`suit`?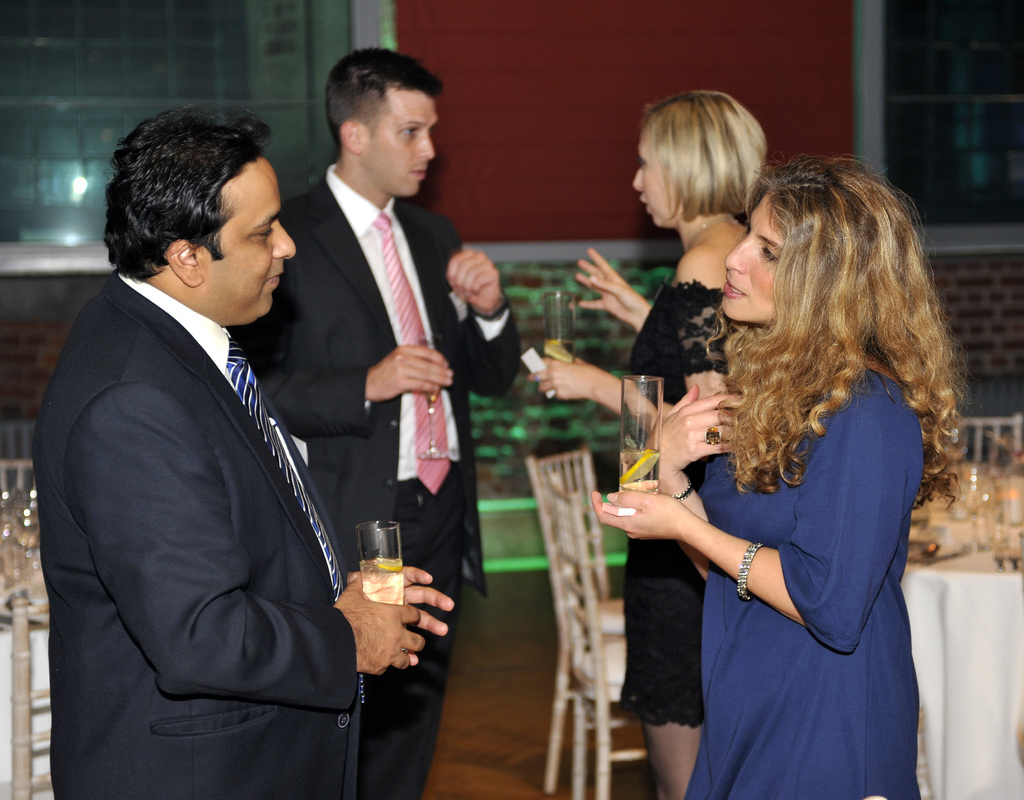
<region>231, 165, 524, 799</region>
